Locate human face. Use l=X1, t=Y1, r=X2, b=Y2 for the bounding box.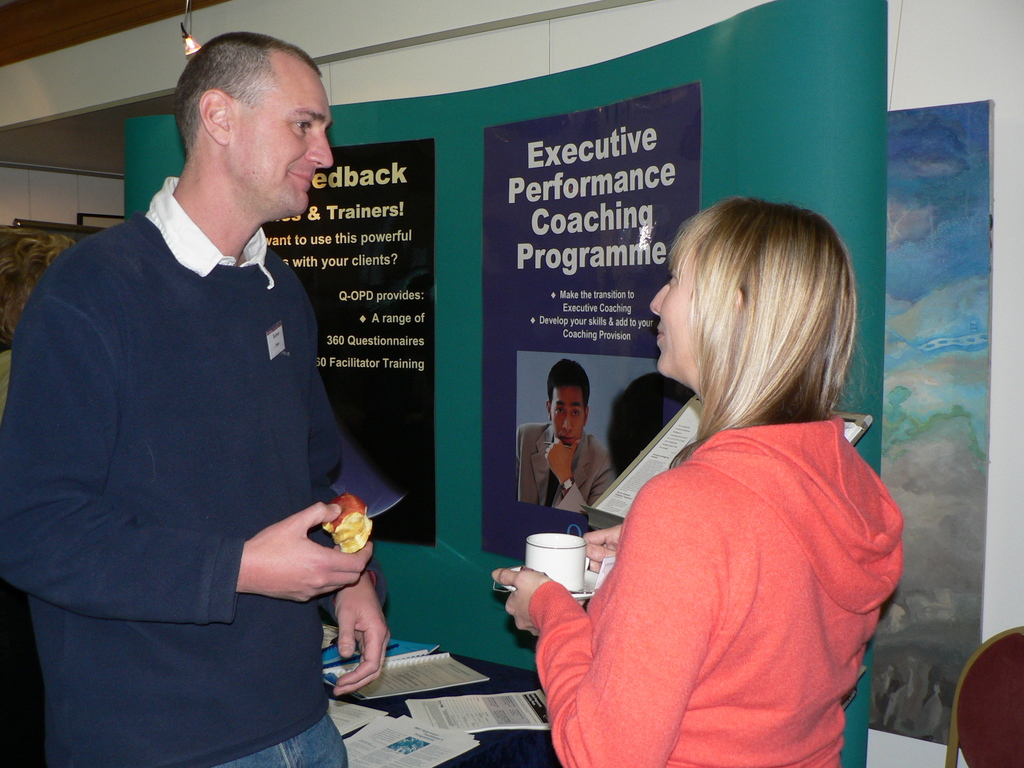
l=649, t=236, r=705, b=386.
